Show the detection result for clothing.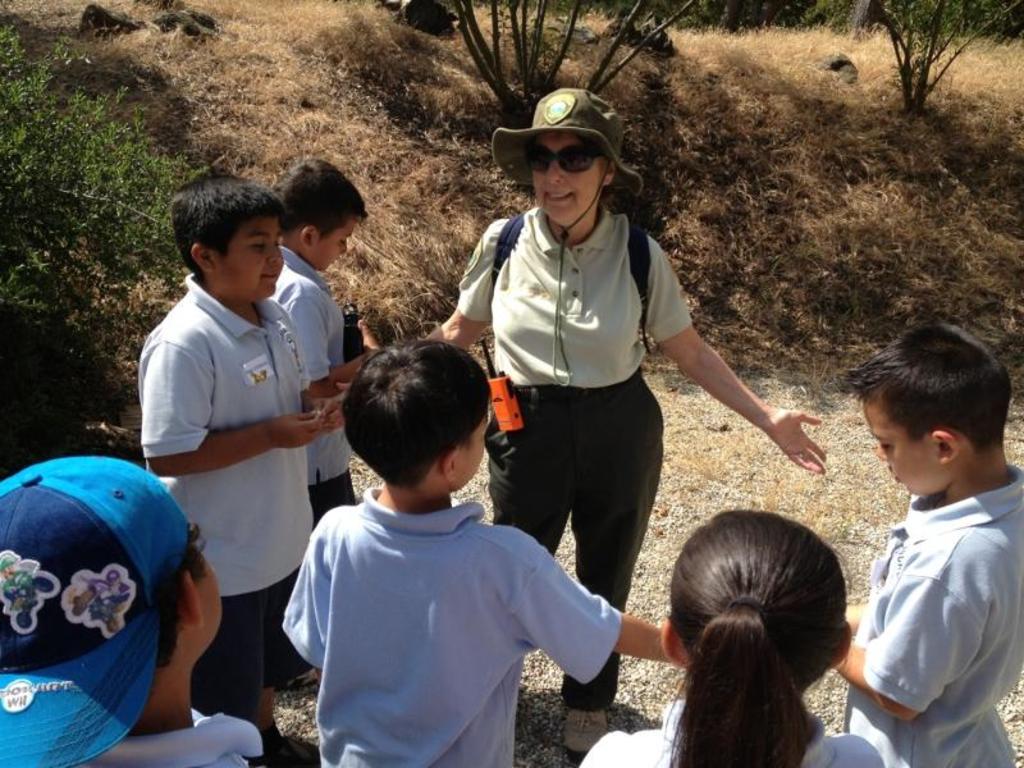
67:701:274:767.
